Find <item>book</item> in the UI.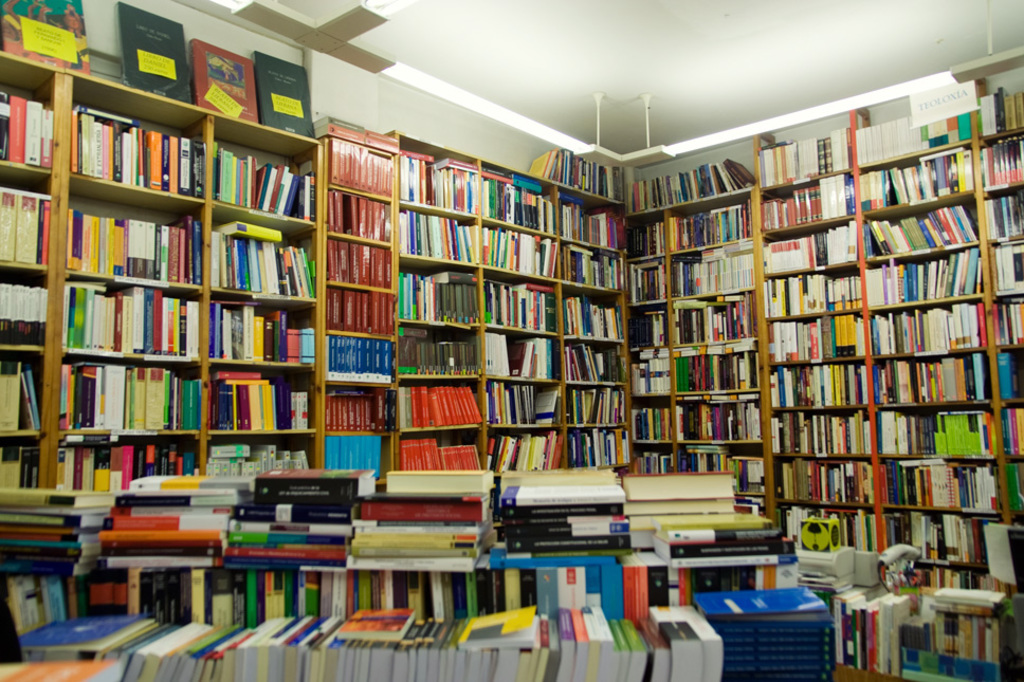
UI element at 379,468,500,492.
